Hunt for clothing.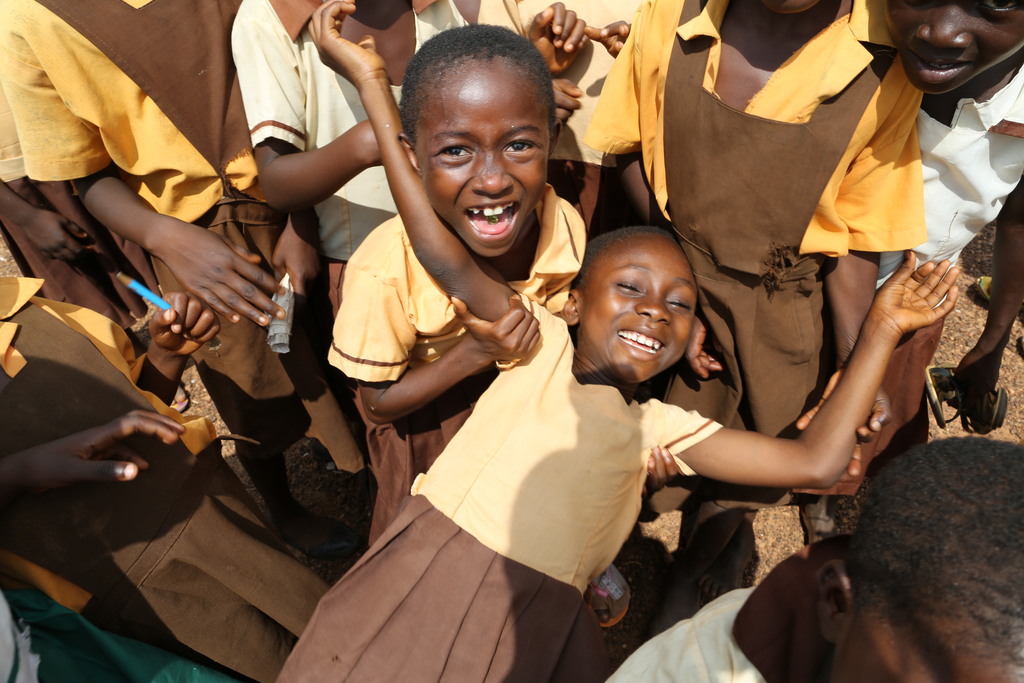
Hunted down at locate(792, 66, 1023, 499).
